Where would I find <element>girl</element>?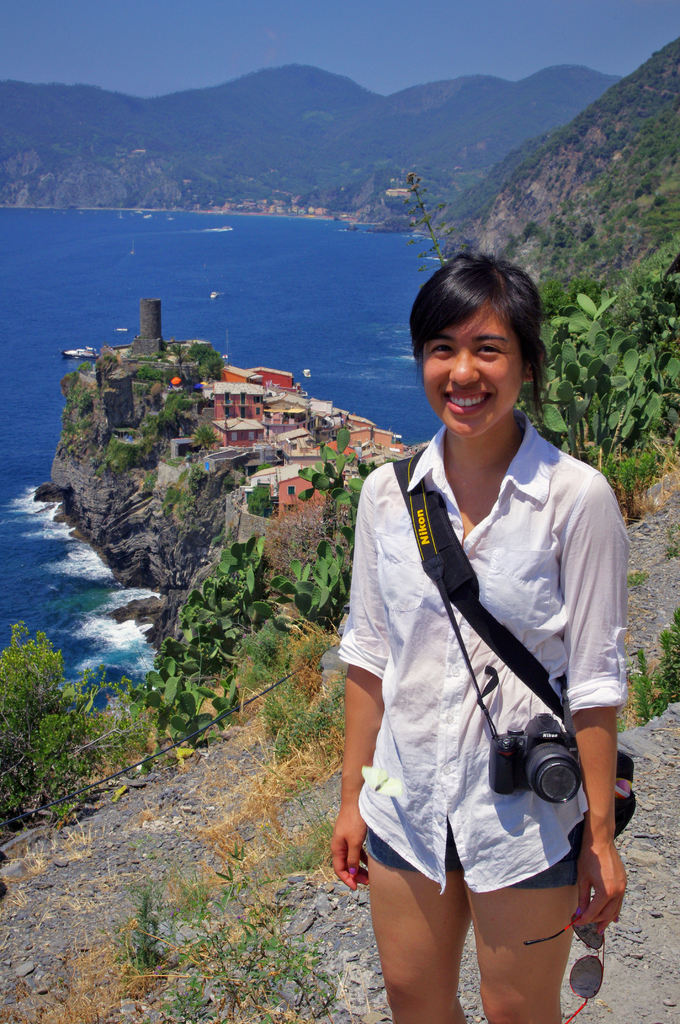
At bbox=(330, 255, 631, 1023).
